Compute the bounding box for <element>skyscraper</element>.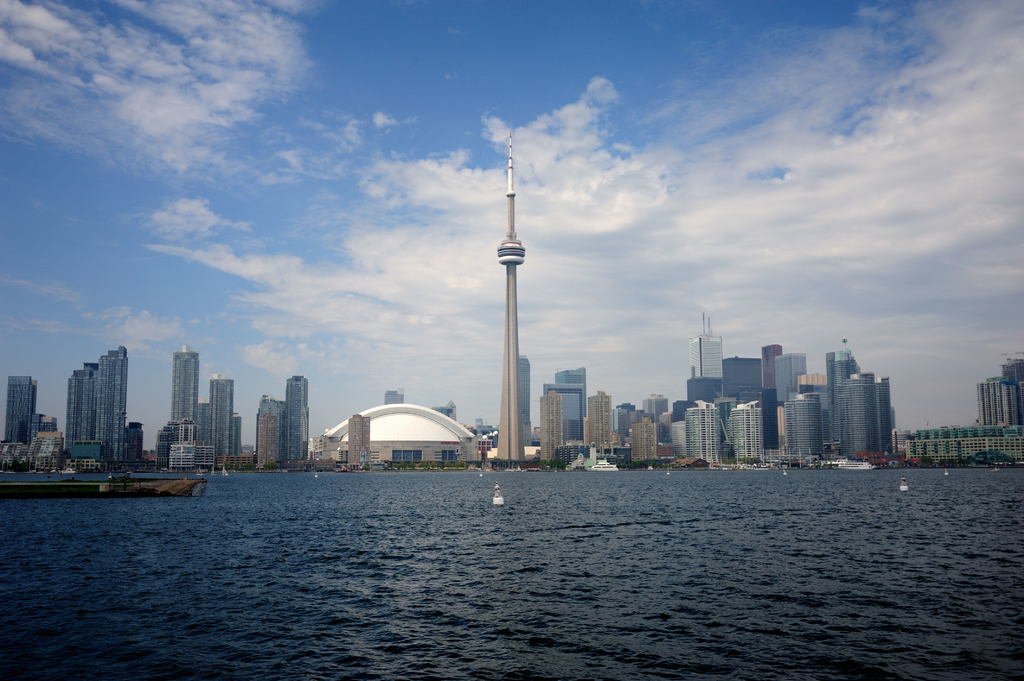
498/138/524/464.
